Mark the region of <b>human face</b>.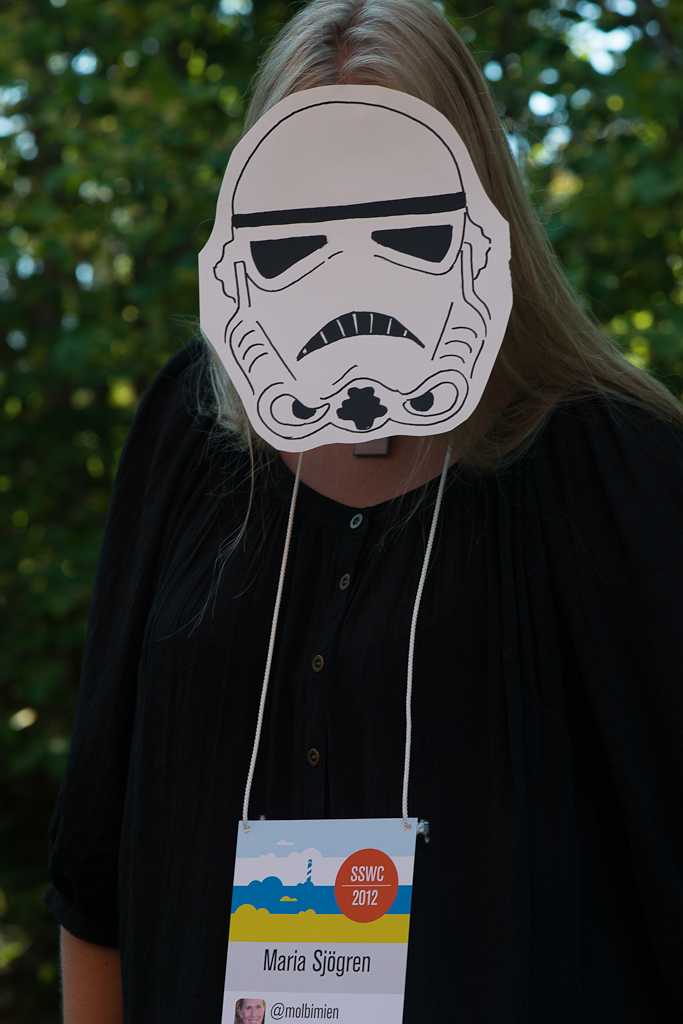
Region: rect(224, 92, 462, 434).
